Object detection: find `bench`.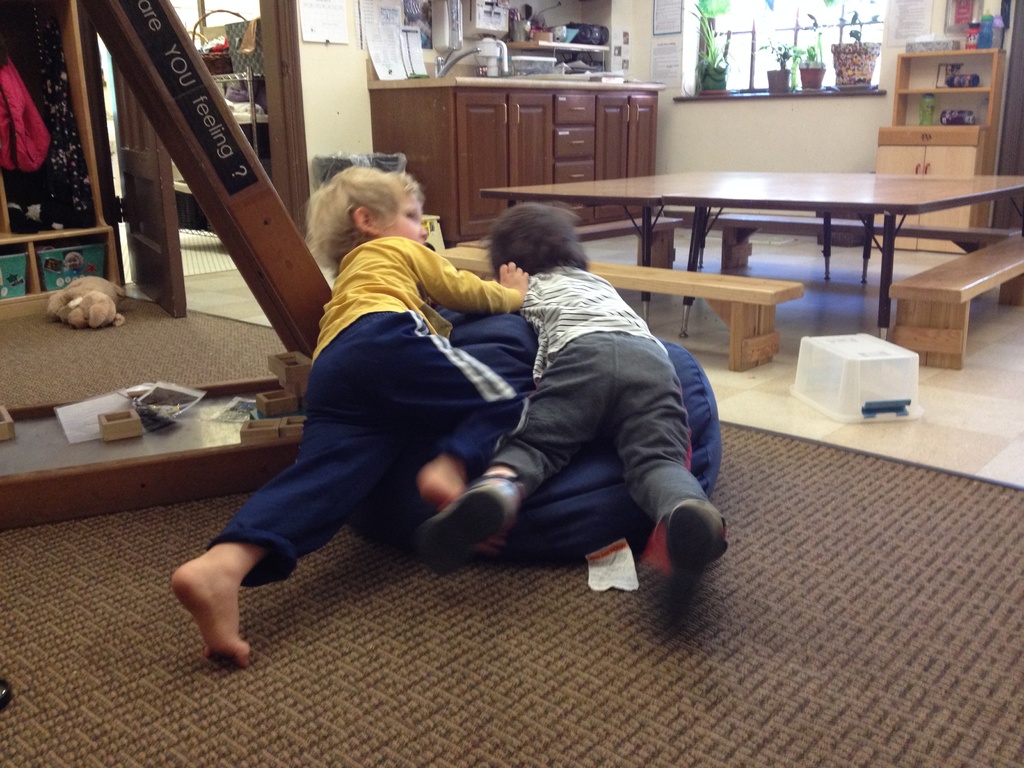
crop(886, 230, 1023, 367).
